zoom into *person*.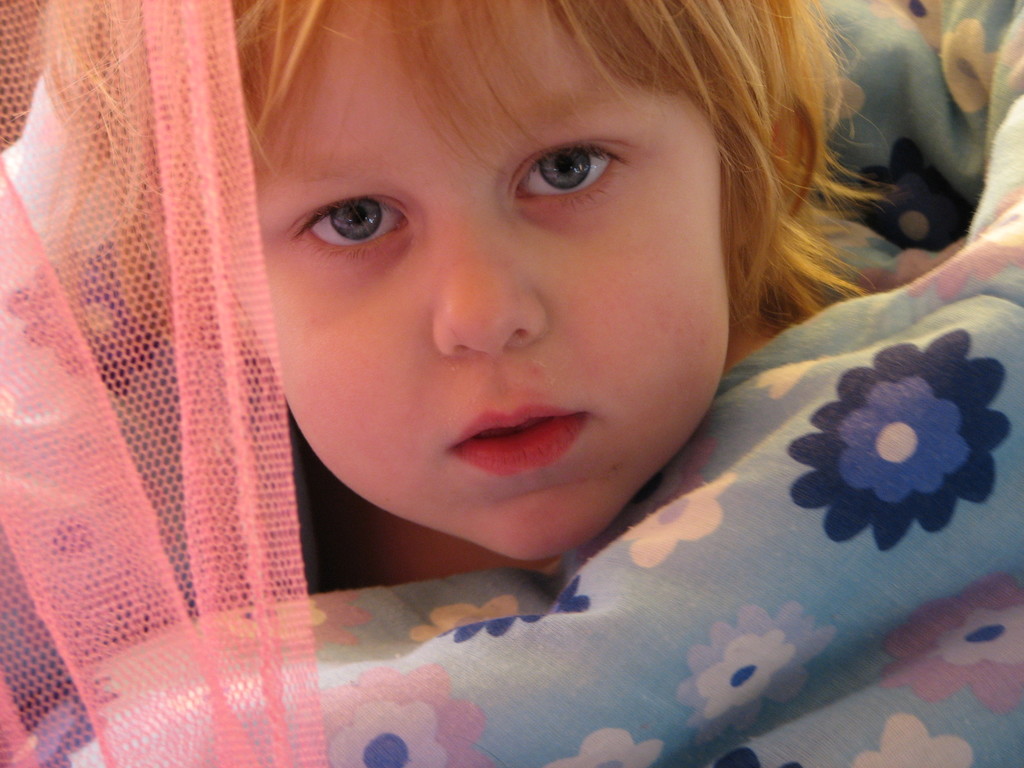
Zoom target: (0, 0, 826, 695).
